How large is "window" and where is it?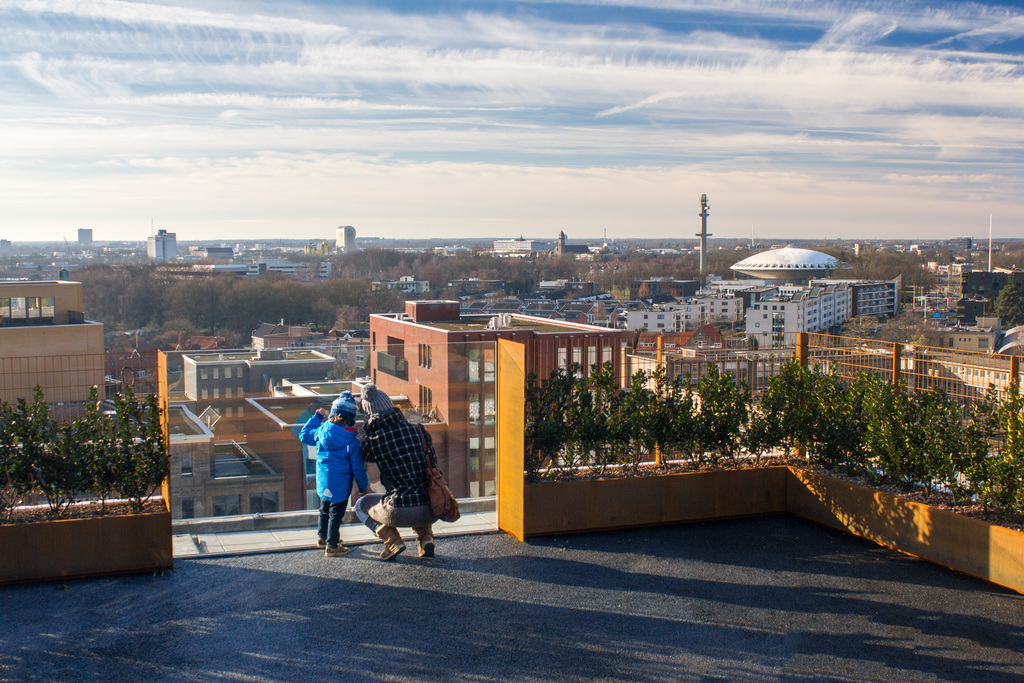
Bounding box: rect(237, 385, 243, 397).
